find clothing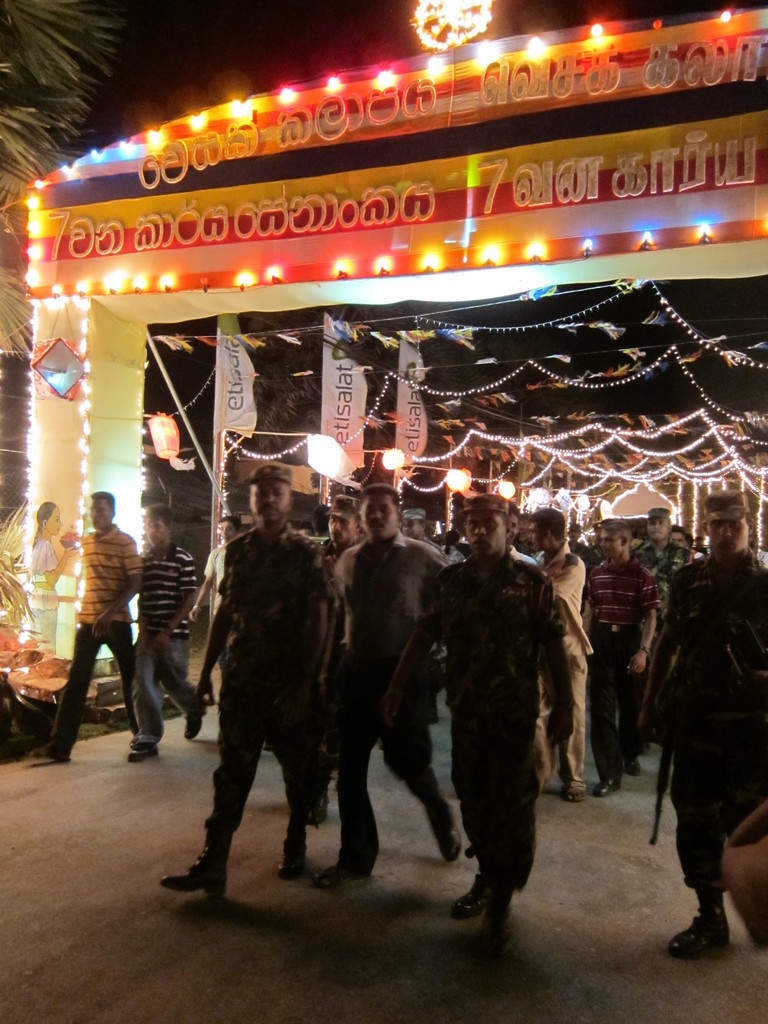
left=644, top=538, right=767, bottom=908
